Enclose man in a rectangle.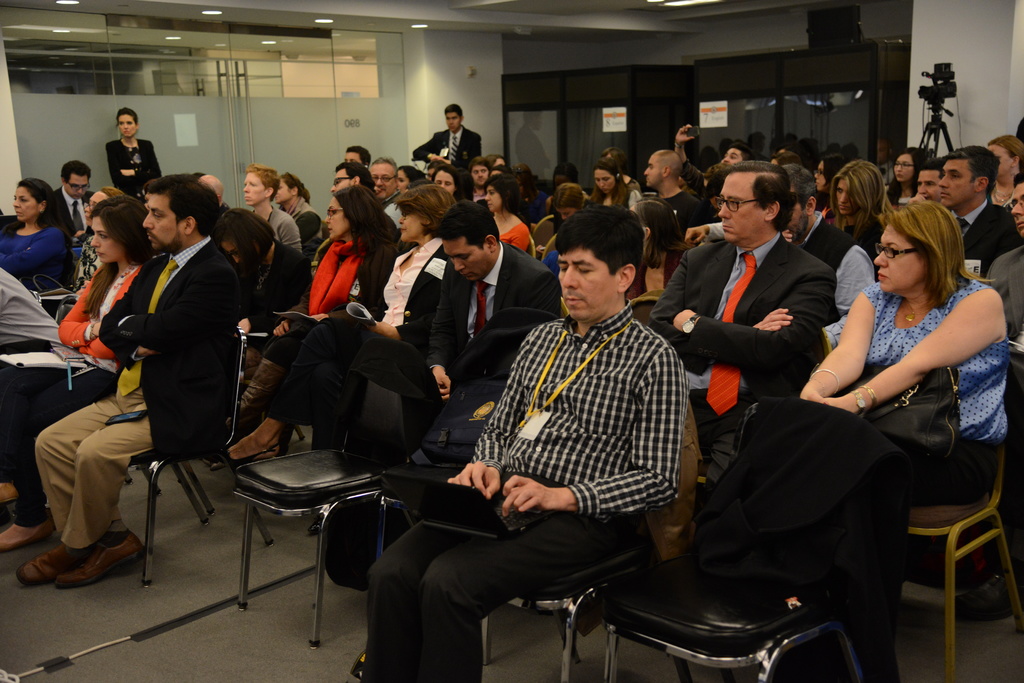
left=783, top=164, right=869, bottom=326.
